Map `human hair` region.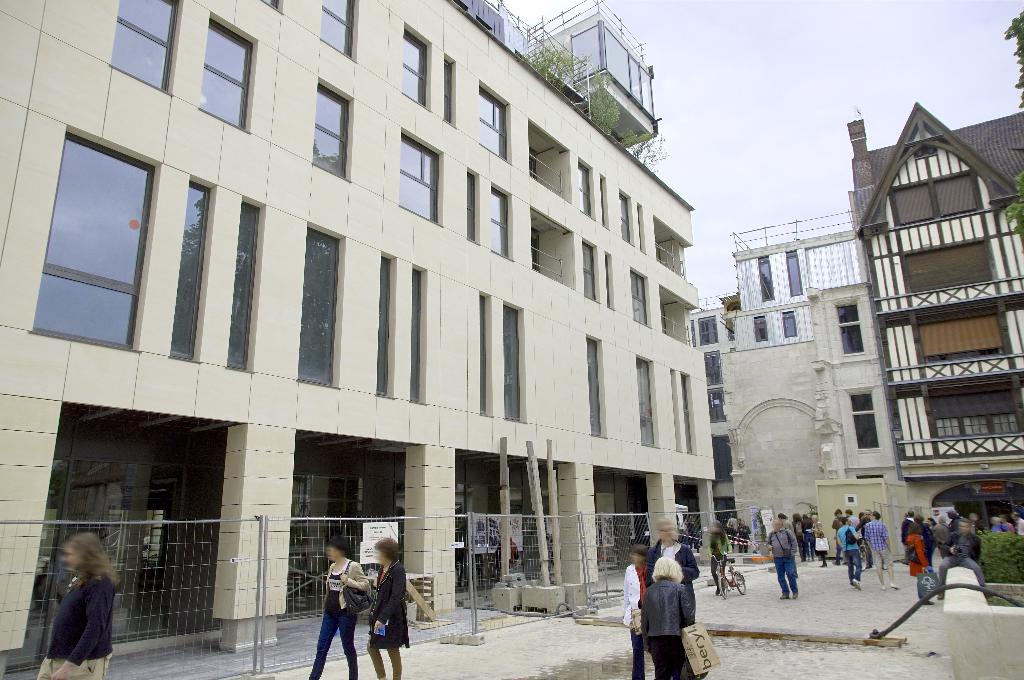
Mapped to <box>69,532,122,586</box>.
